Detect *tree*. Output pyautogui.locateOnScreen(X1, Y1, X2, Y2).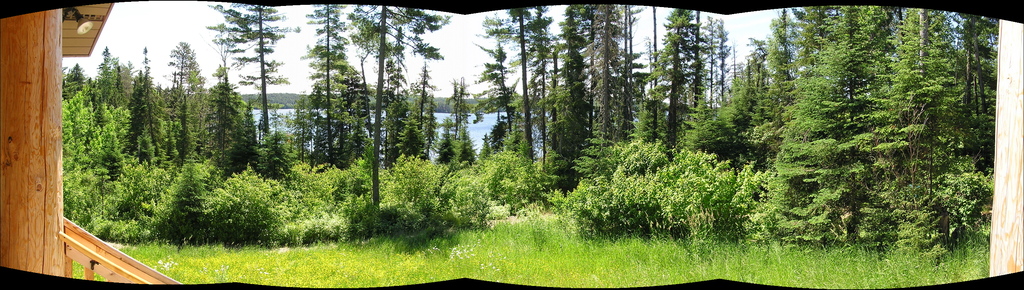
pyautogui.locateOnScreen(152, 150, 209, 235).
